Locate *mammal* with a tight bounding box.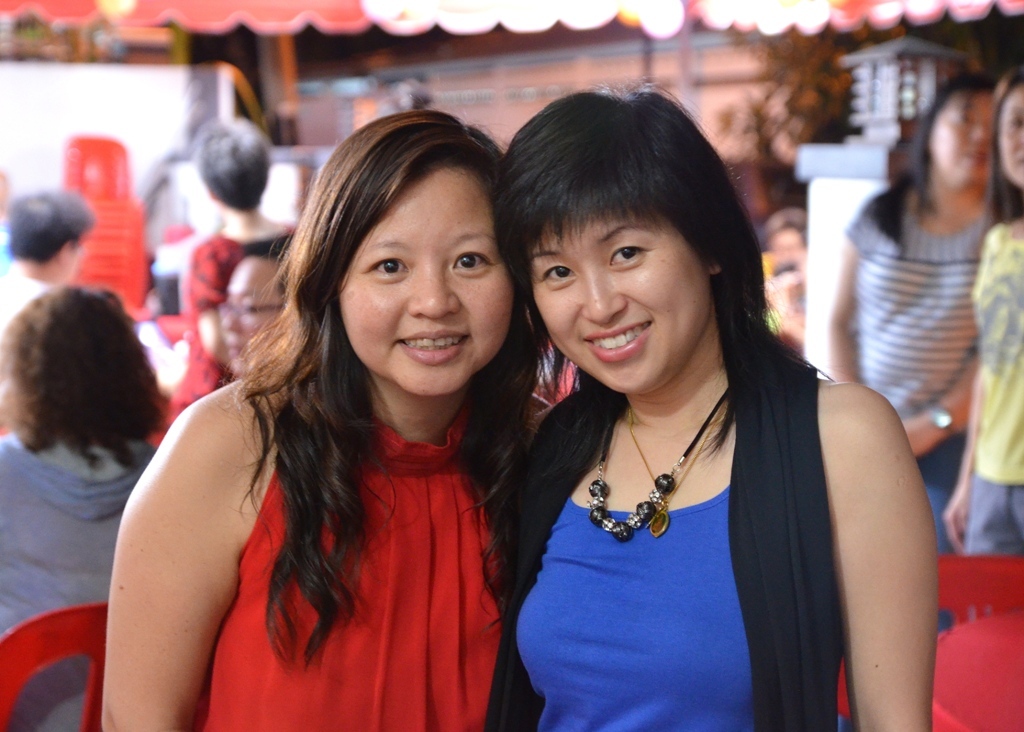
(827, 72, 997, 552).
